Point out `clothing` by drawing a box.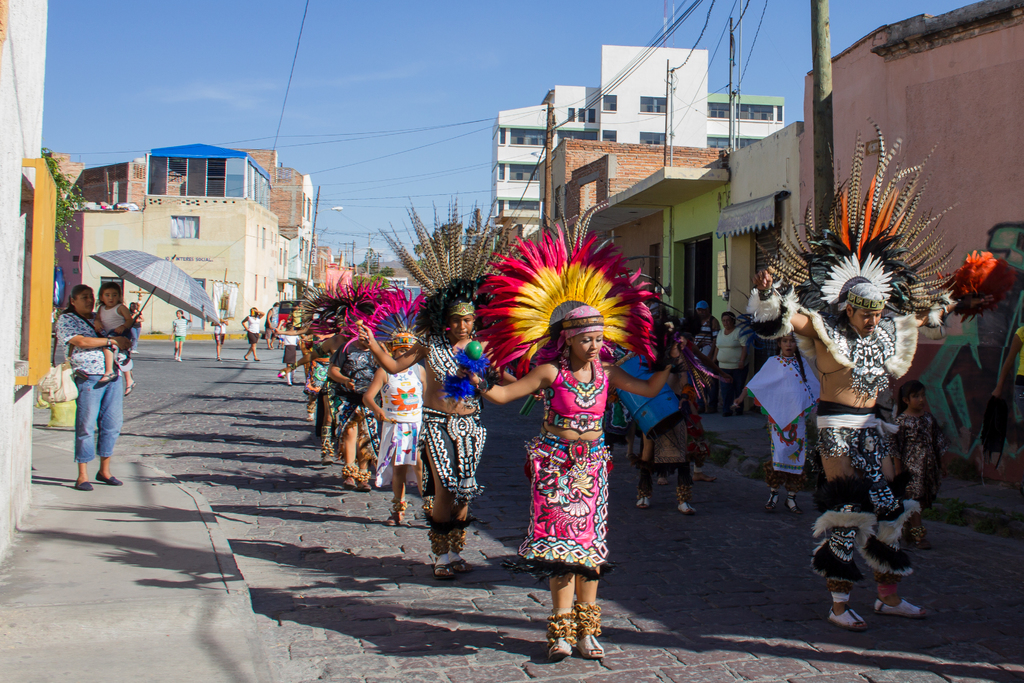
box=[56, 309, 124, 461].
